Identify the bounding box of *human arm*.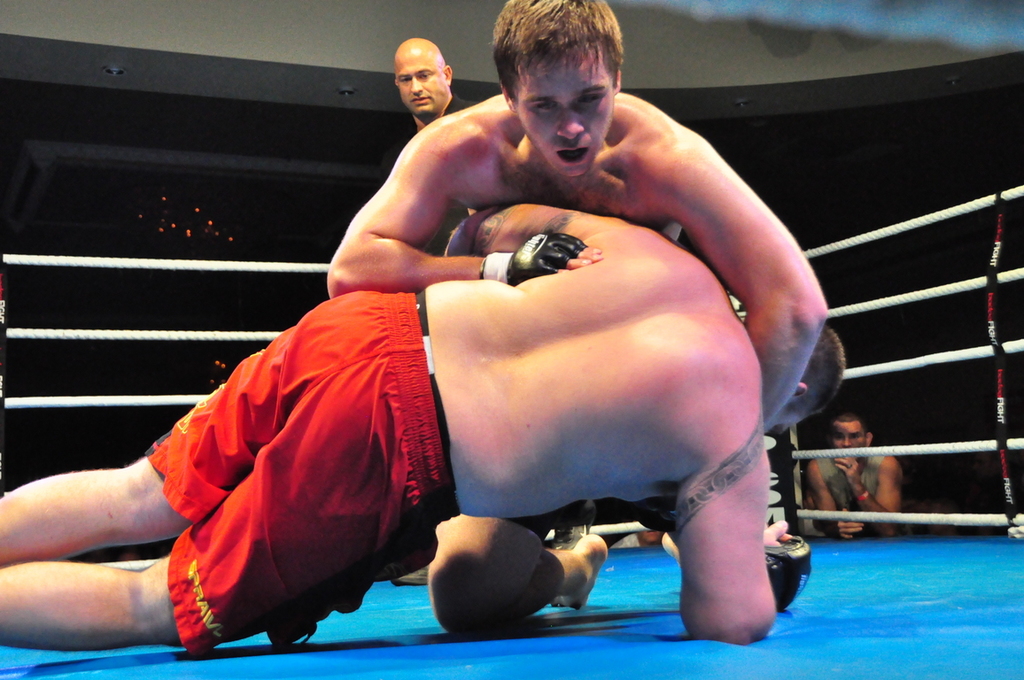
[left=643, top=111, right=830, bottom=442].
